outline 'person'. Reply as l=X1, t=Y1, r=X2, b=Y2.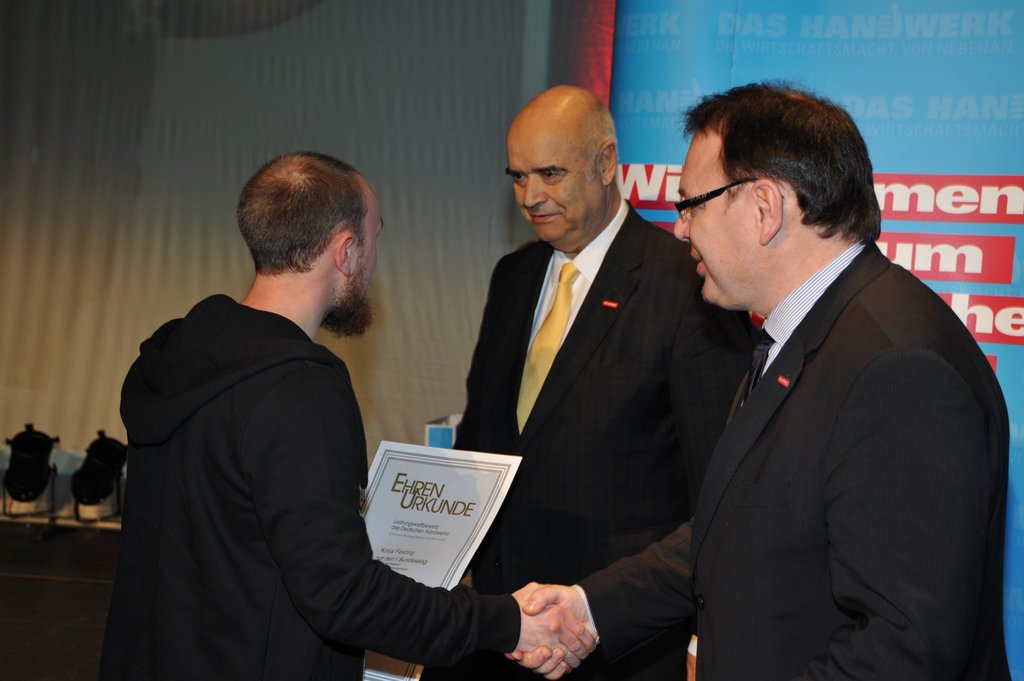
l=95, t=148, r=600, b=680.
